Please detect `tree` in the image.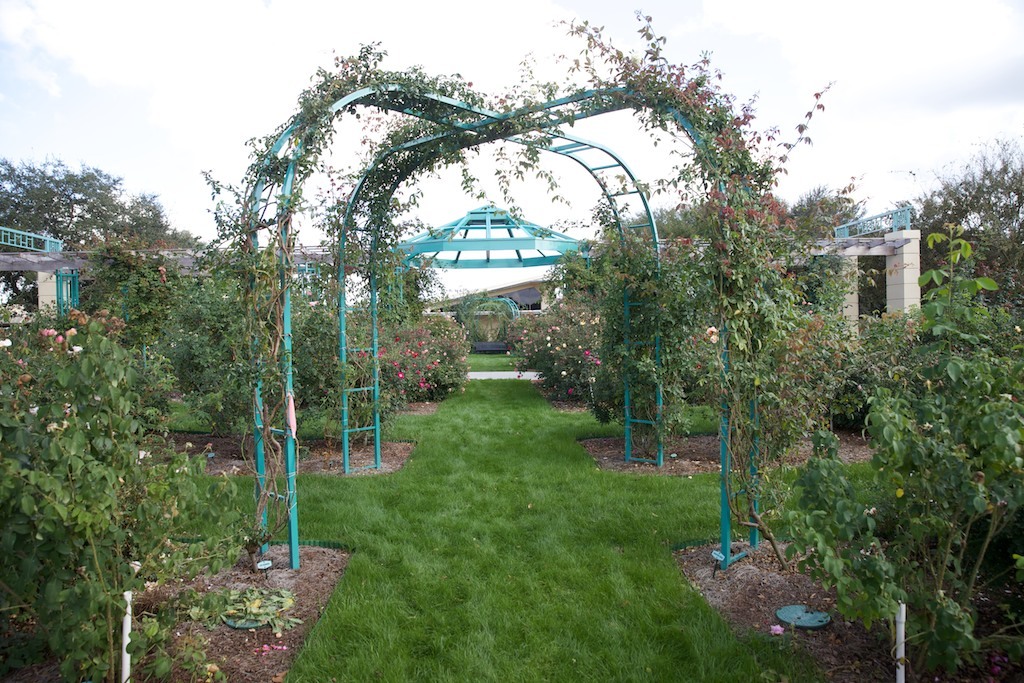
[0, 147, 205, 253].
